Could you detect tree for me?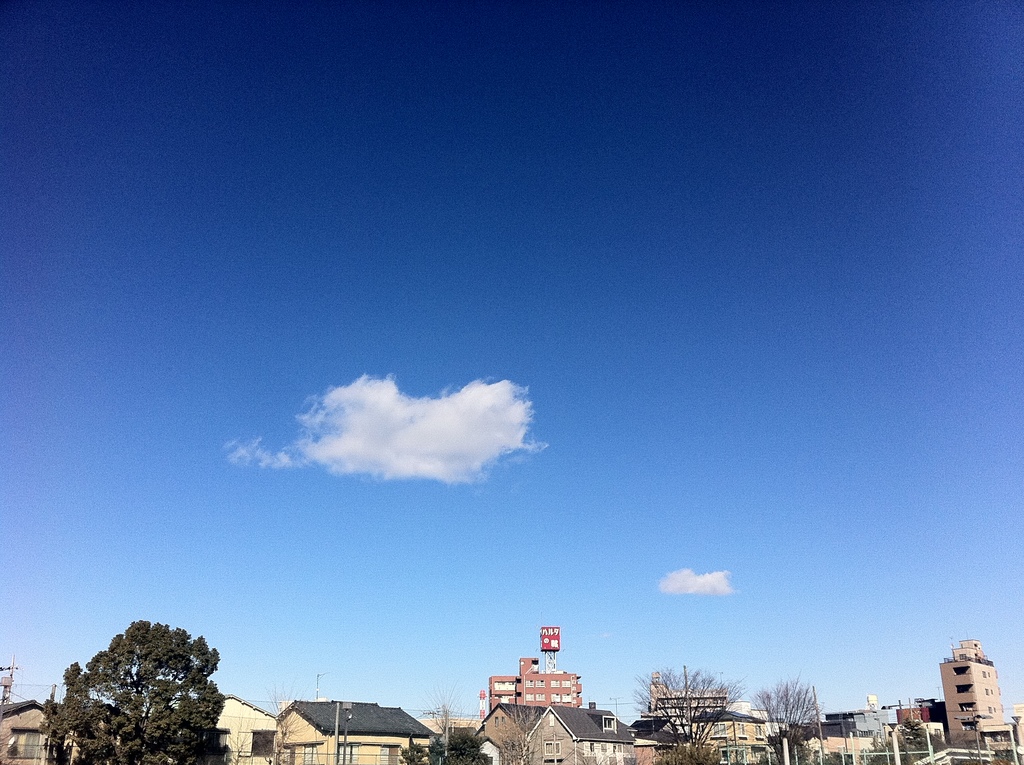
Detection result: crop(262, 673, 316, 764).
